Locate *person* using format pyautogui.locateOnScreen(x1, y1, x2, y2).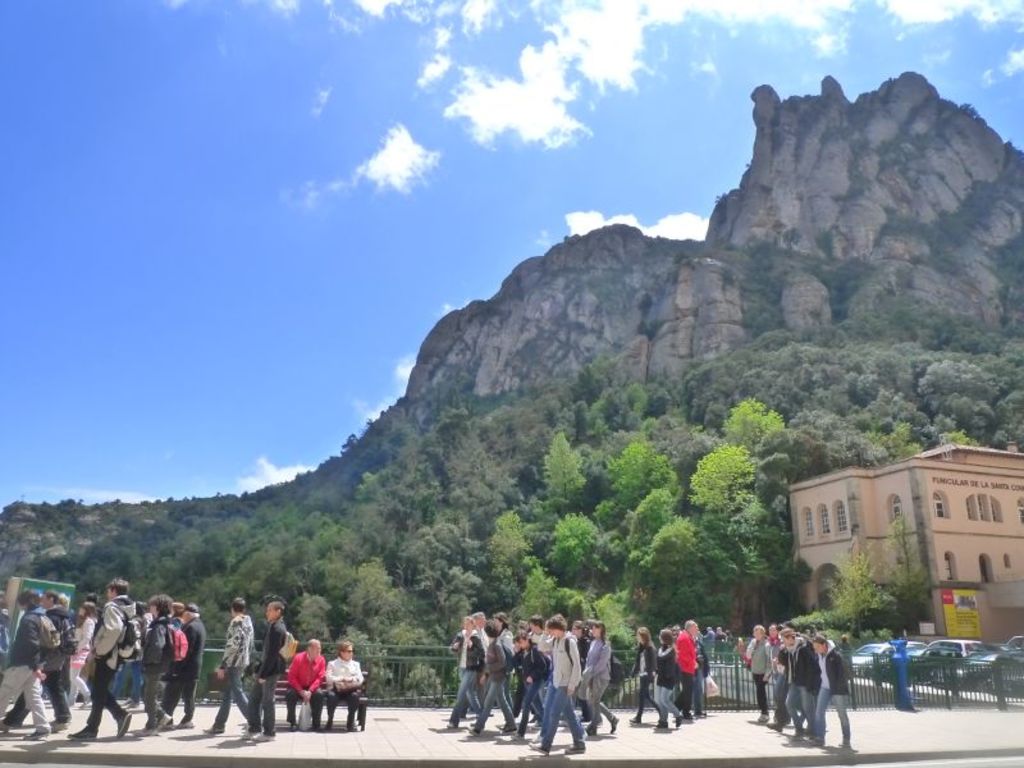
pyautogui.locateOnScreen(246, 602, 303, 740).
